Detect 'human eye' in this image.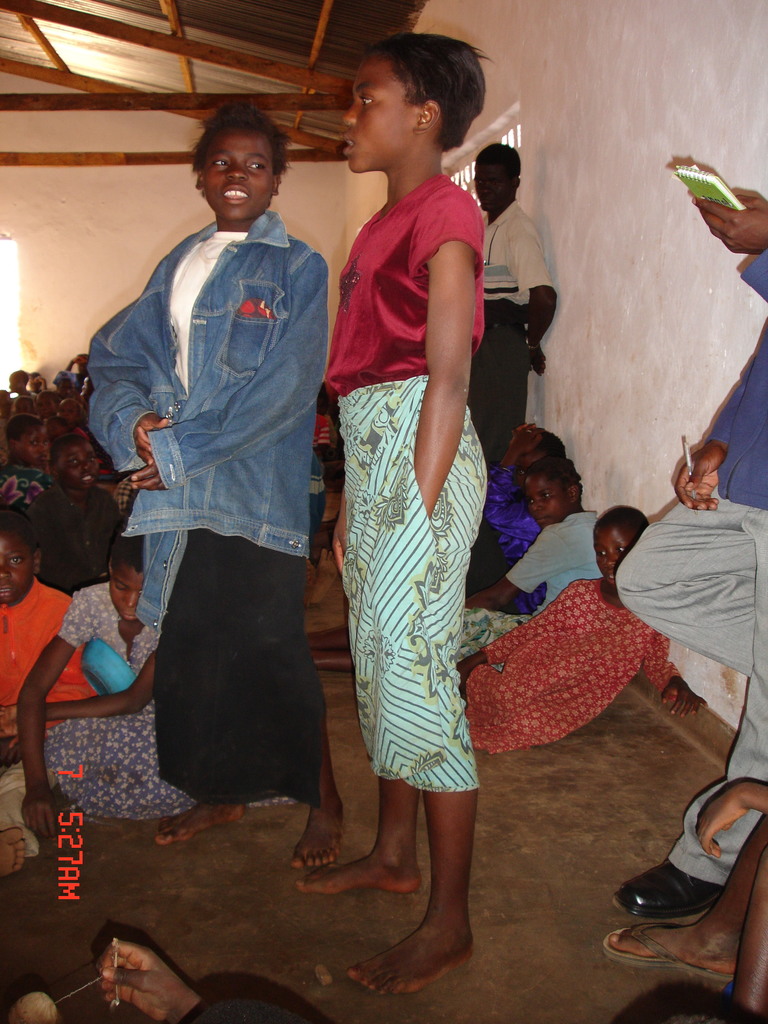
Detection: <region>6, 554, 24, 572</region>.
